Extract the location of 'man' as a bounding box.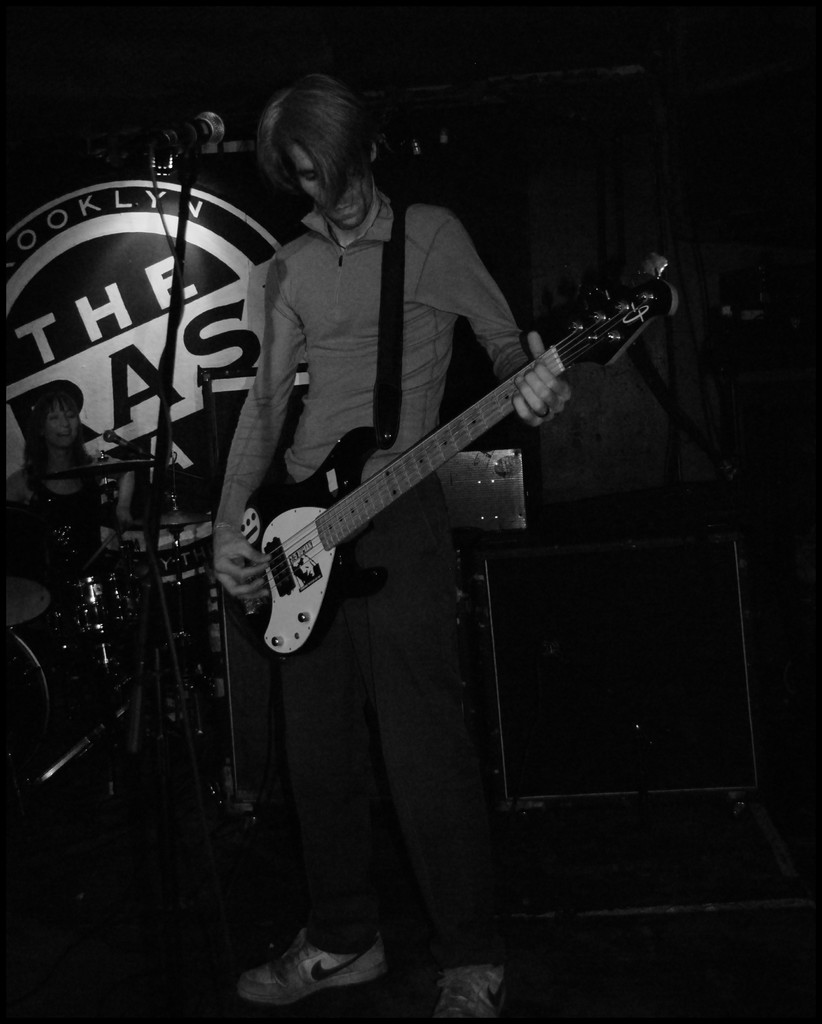
detection(211, 70, 574, 1023).
